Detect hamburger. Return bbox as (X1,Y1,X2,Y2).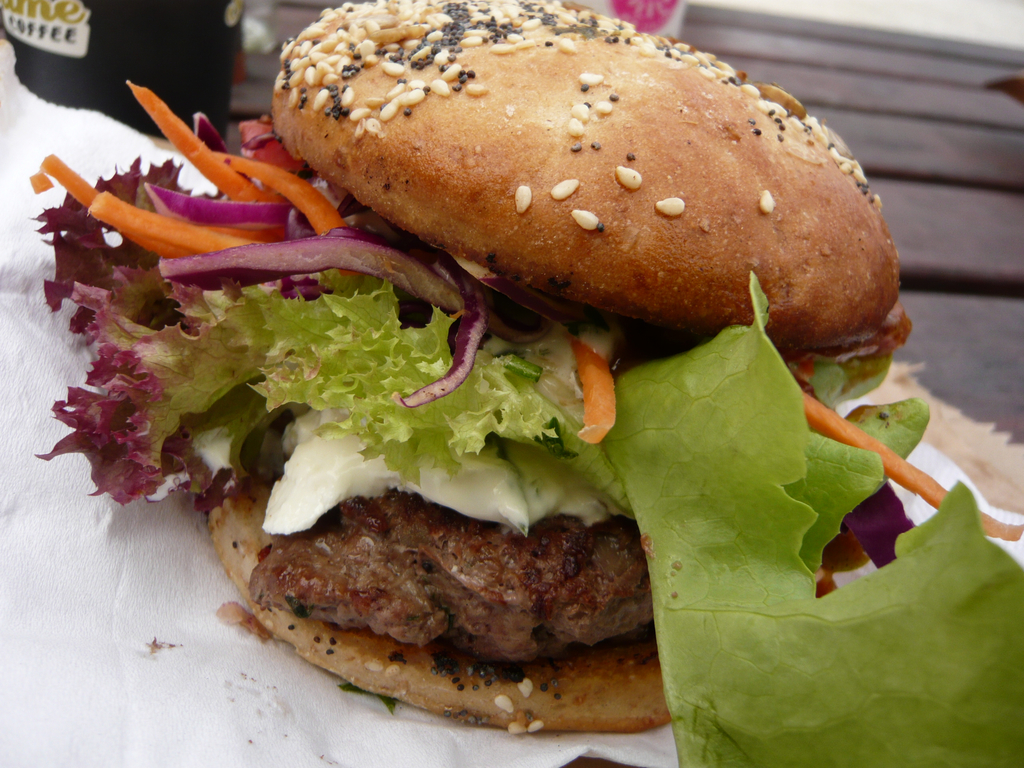
(24,0,1023,767).
